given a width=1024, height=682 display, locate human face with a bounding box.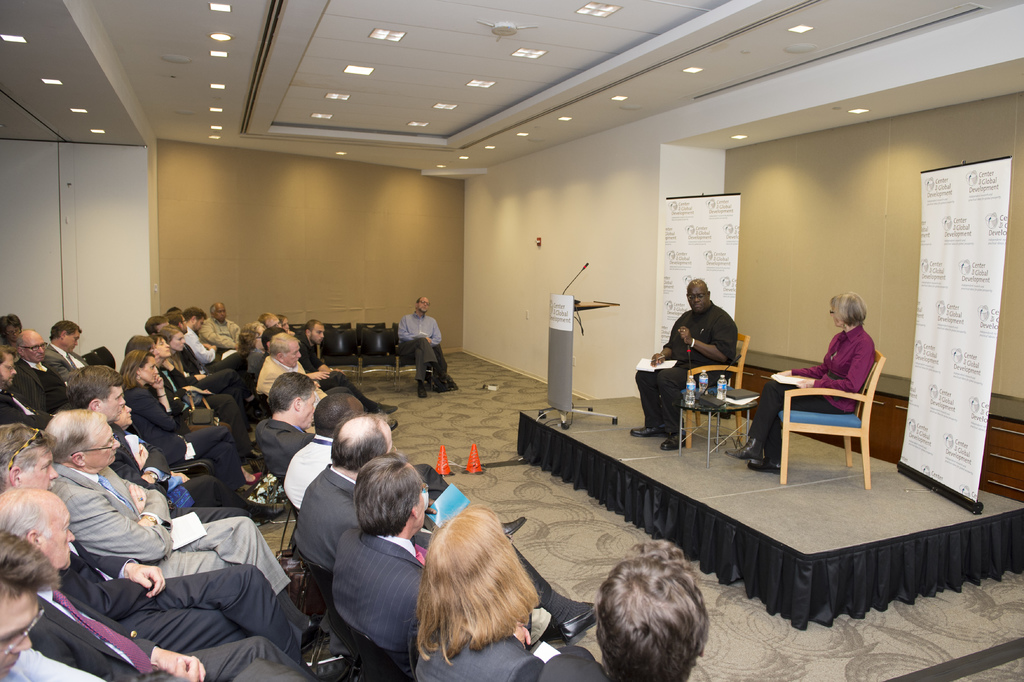
Located: [70,329,83,353].
